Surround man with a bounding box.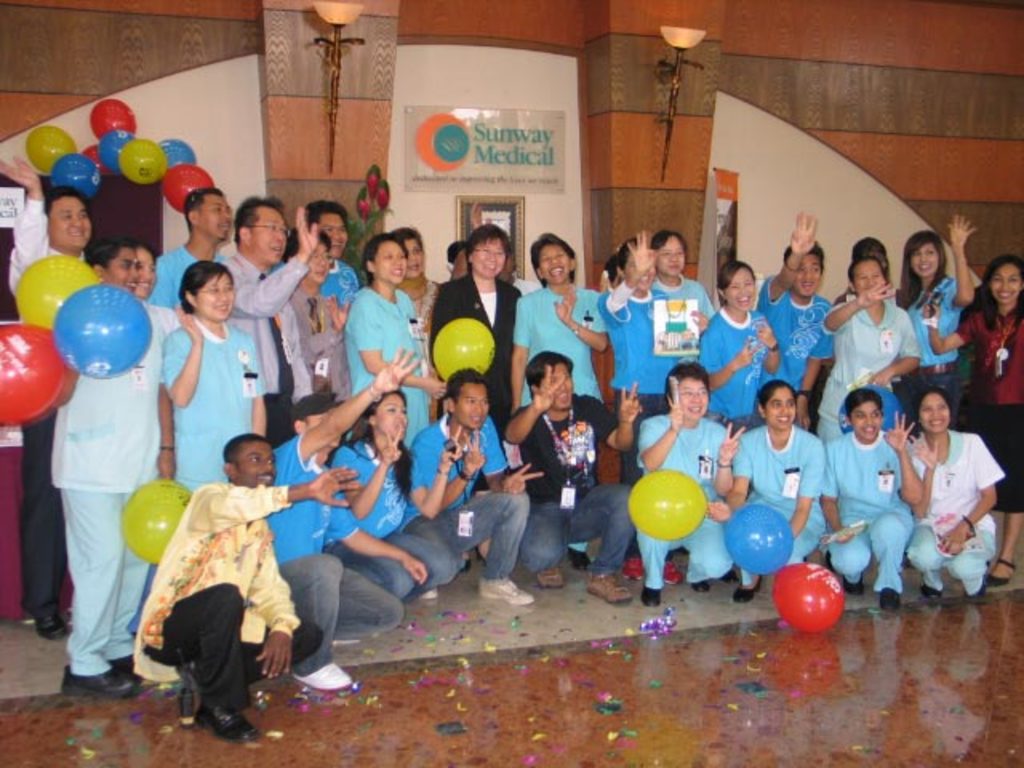
[x1=0, y1=152, x2=98, y2=642].
